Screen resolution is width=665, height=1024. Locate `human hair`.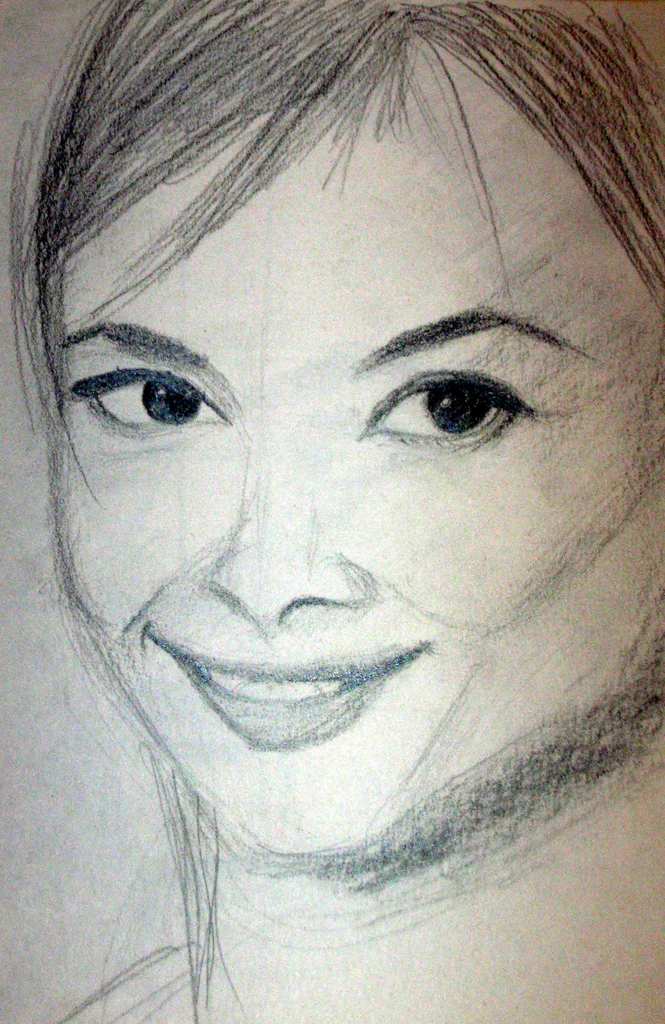
bbox(0, 0, 664, 968).
